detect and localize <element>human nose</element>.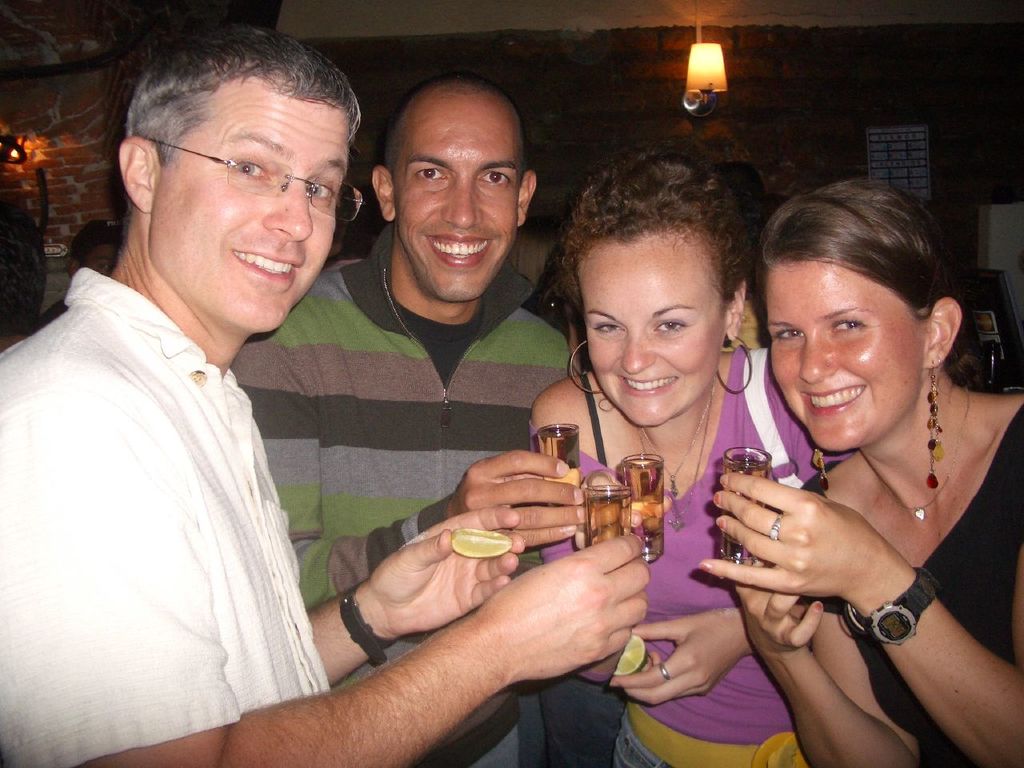
Localized at {"left": 801, "top": 327, "right": 834, "bottom": 383}.
